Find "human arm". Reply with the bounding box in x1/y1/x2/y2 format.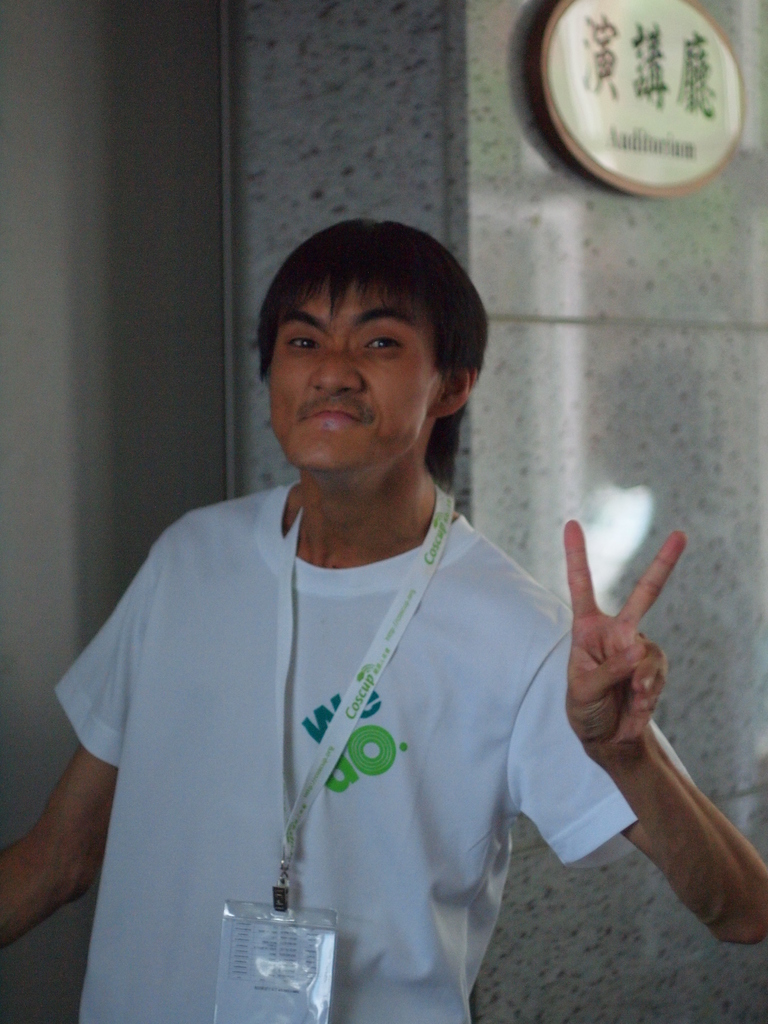
482/486/723/975.
